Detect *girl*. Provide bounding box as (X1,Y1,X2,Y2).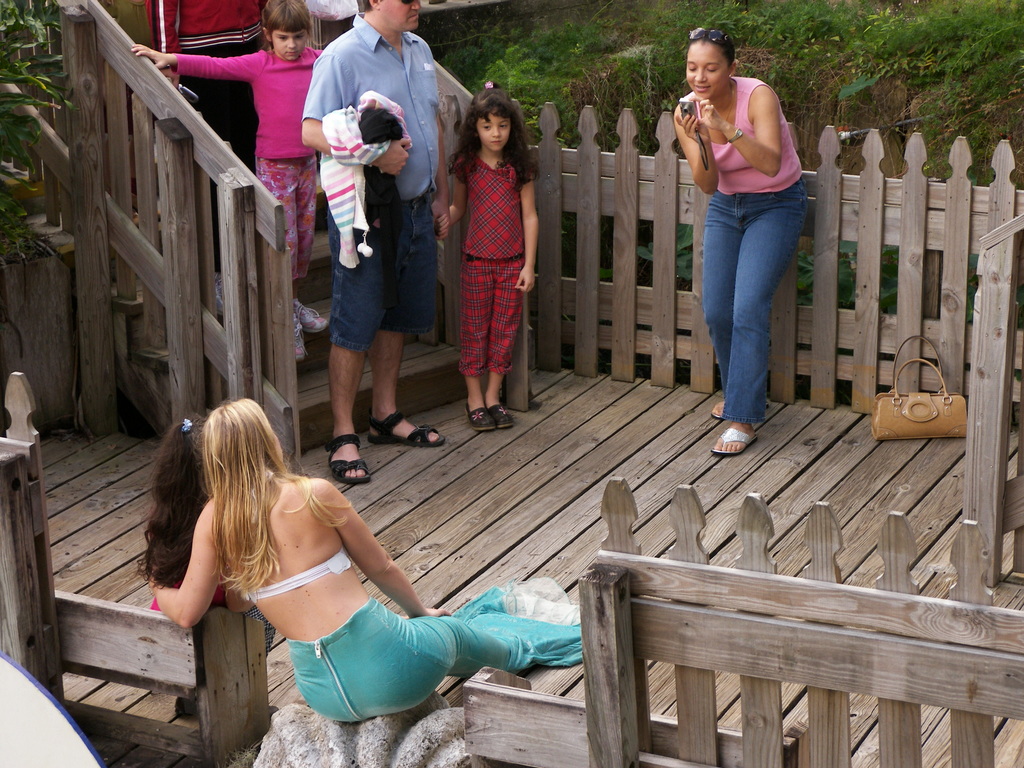
(138,413,271,716).
